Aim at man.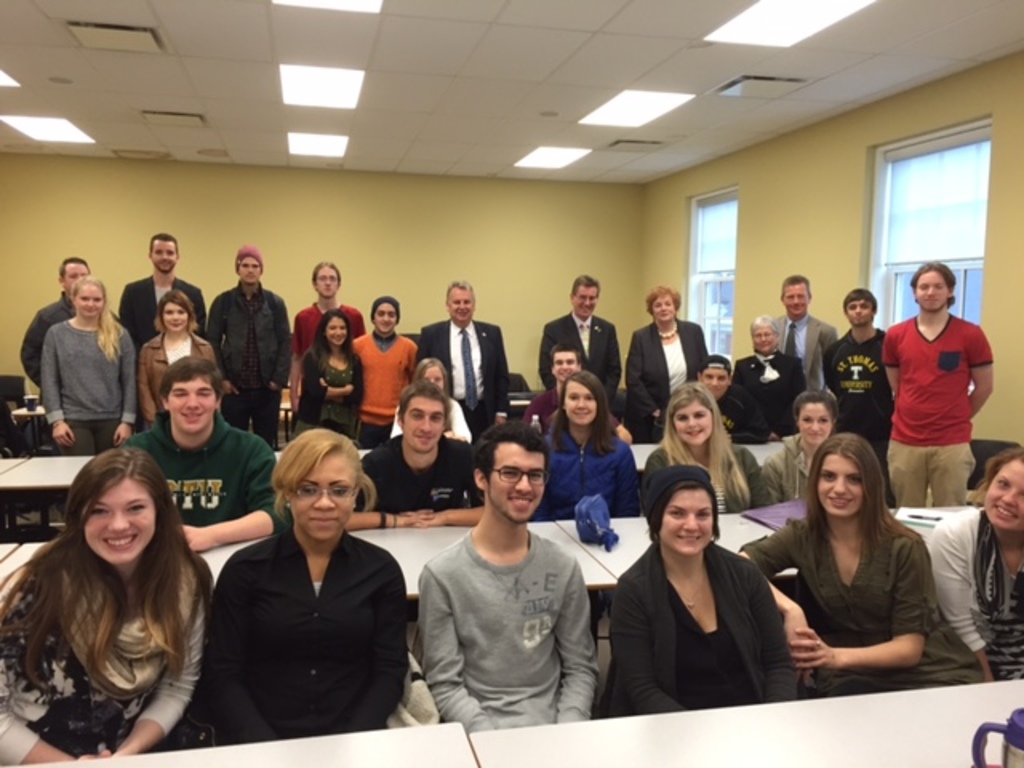
Aimed at 771, 274, 840, 395.
